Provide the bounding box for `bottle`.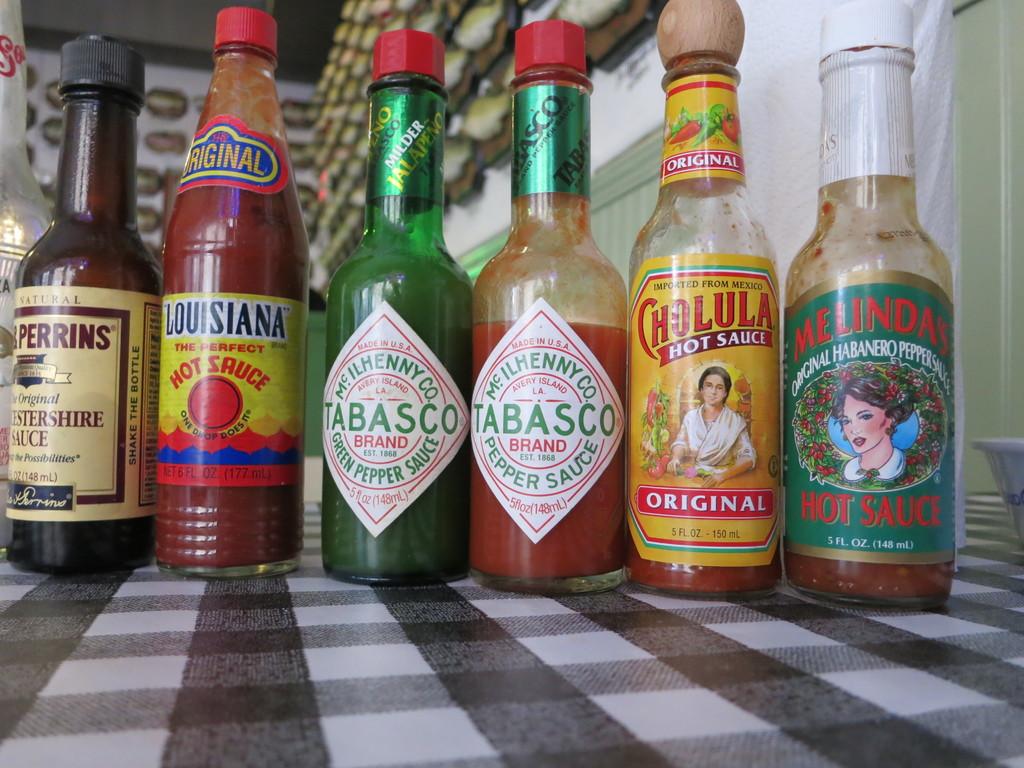
322:29:476:585.
